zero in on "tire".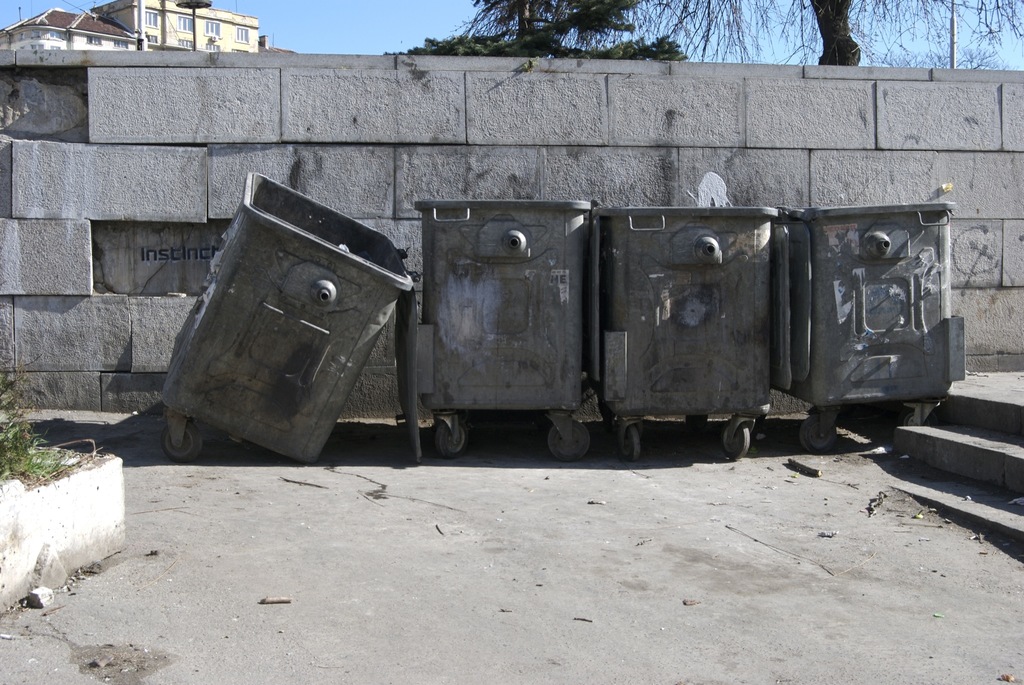
Zeroed in: locate(547, 422, 591, 459).
